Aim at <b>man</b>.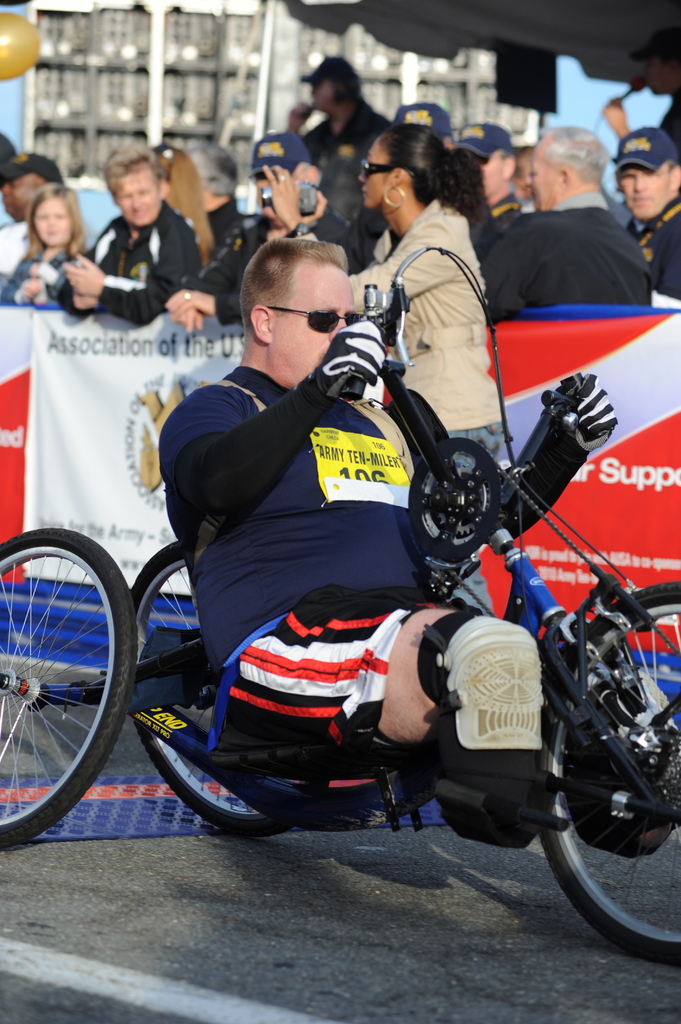
Aimed at bbox=[158, 237, 680, 854].
